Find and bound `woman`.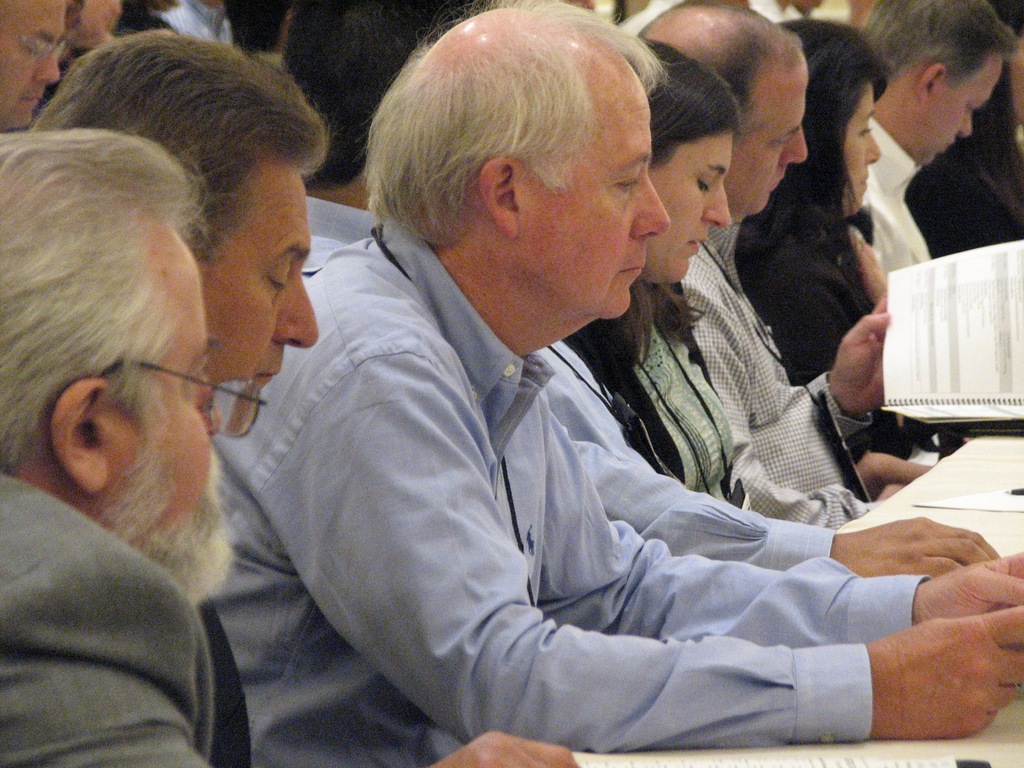
Bound: bbox=[733, 19, 932, 493].
